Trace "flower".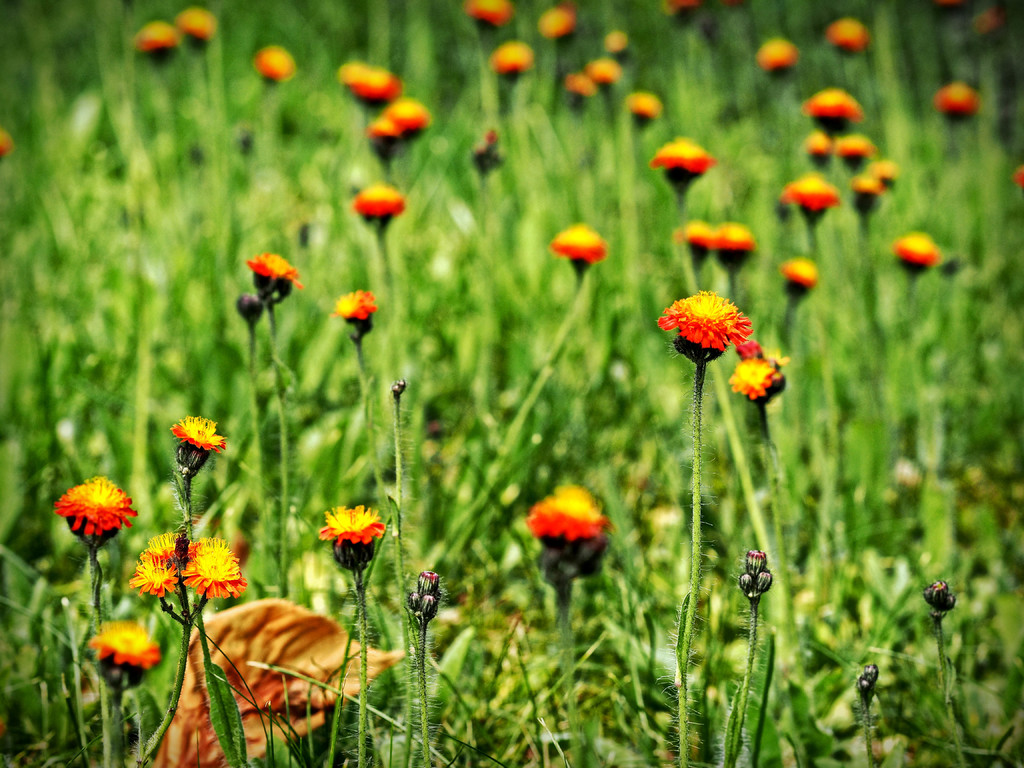
Traced to left=551, top=225, right=605, bottom=266.
